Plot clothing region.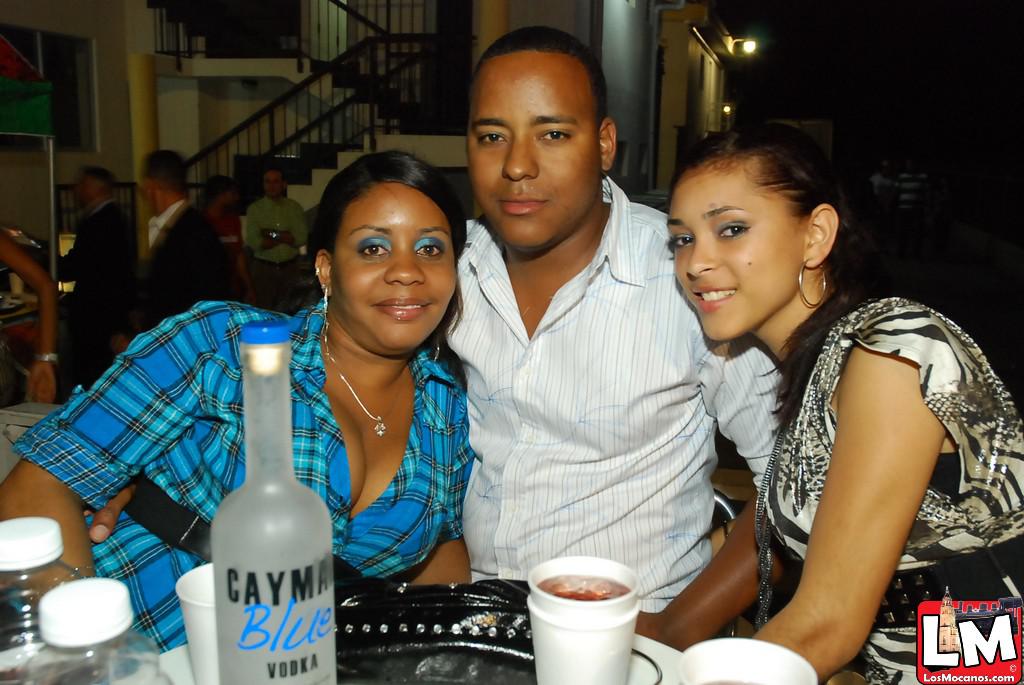
Plotted at <box>244,191,305,267</box>.
